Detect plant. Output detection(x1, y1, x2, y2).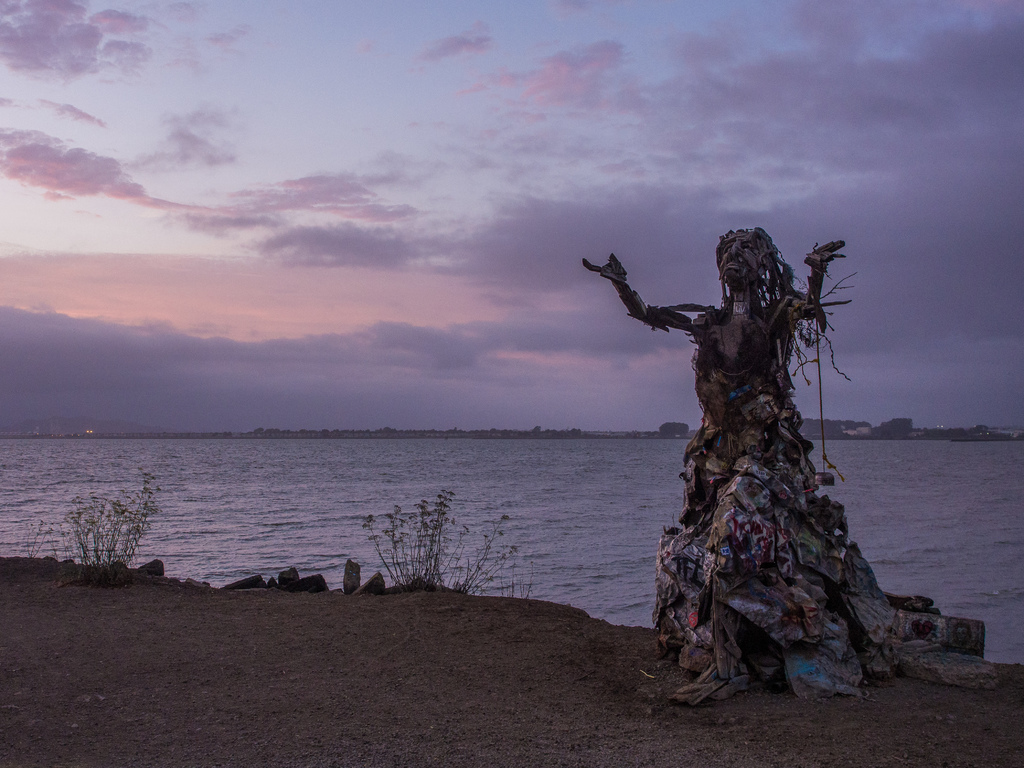
detection(482, 564, 531, 602).
